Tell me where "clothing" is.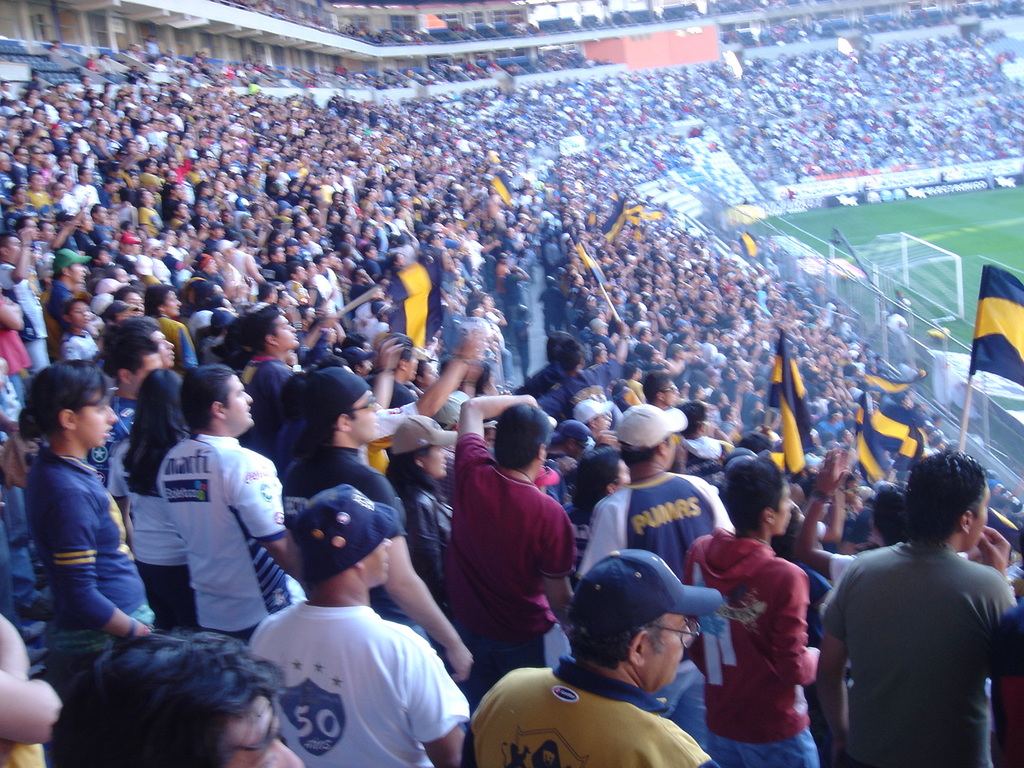
"clothing" is at x1=159 y1=430 x2=309 y2=666.
